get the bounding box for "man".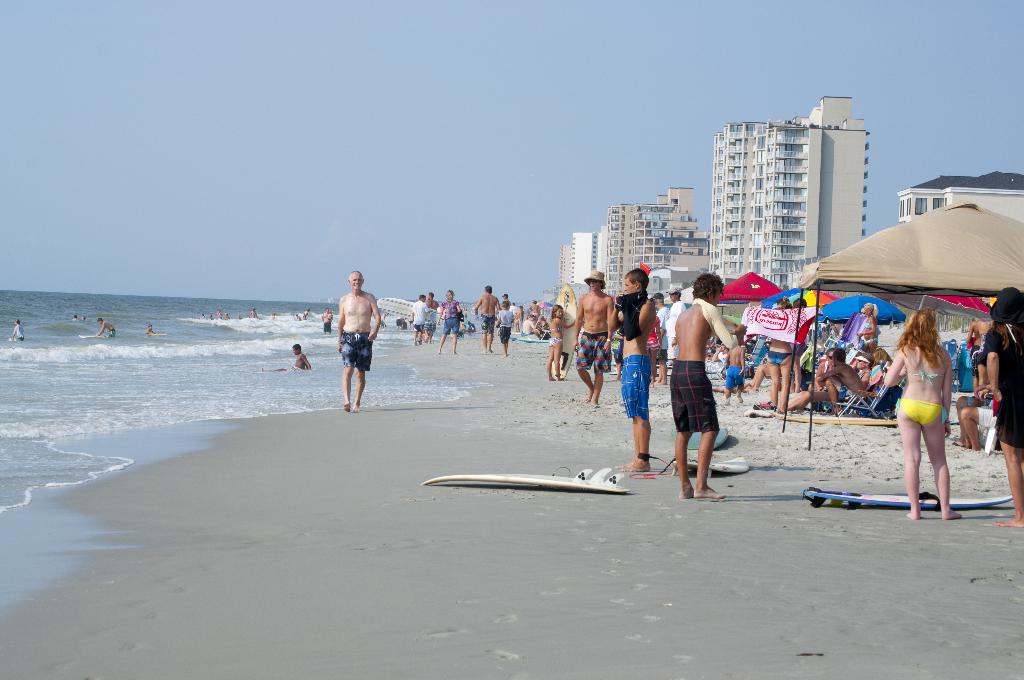
94 316 116 337.
